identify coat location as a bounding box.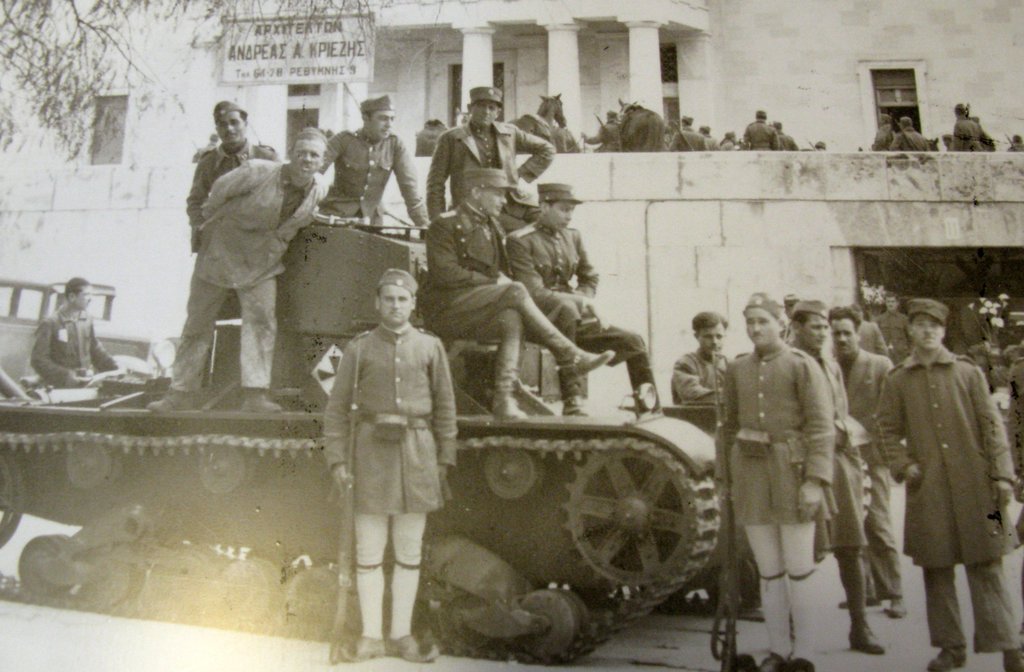
{"x1": 424, "y1": 136, "x2": 557, "y2": 225}.
